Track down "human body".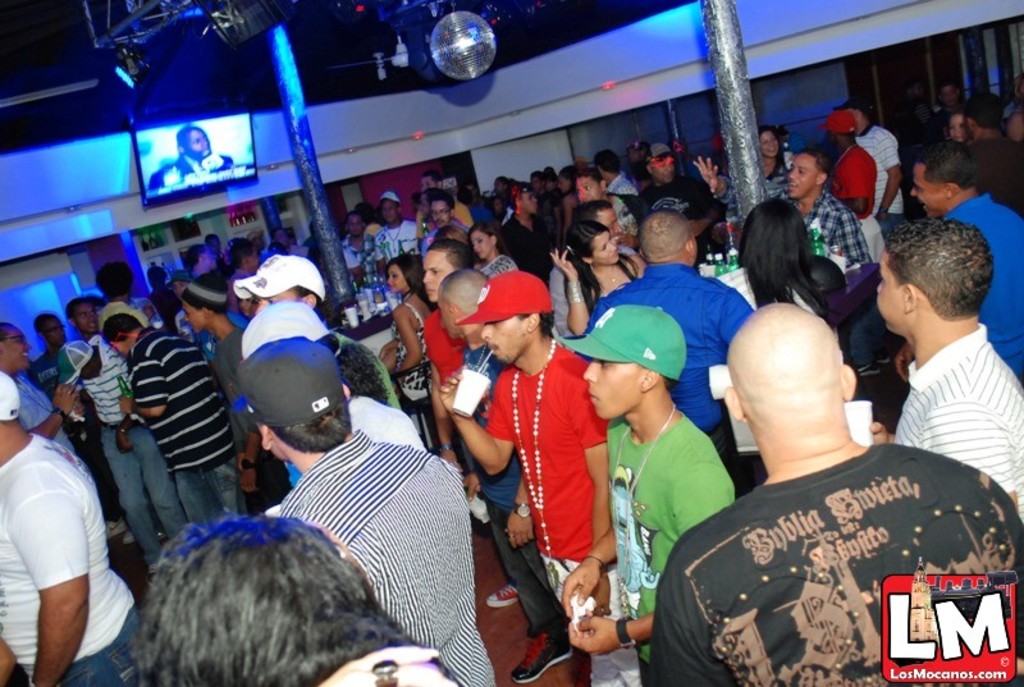
Tracked to box(120, 321, 237, 513).
